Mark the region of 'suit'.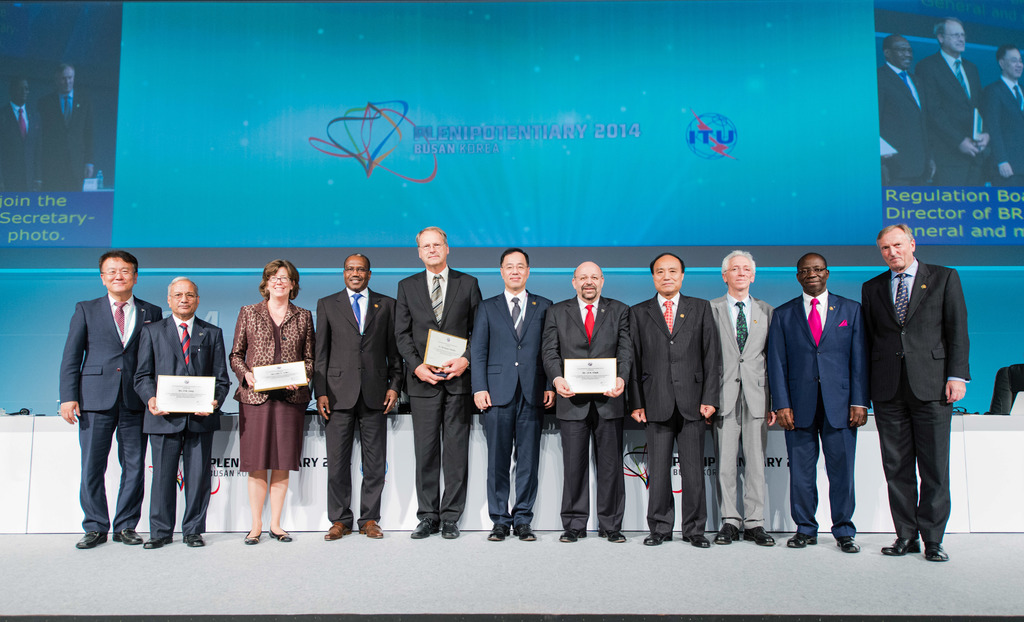
Region: {"x1": 57, "y1": 291, "x2": 164, "y2": 534}.
